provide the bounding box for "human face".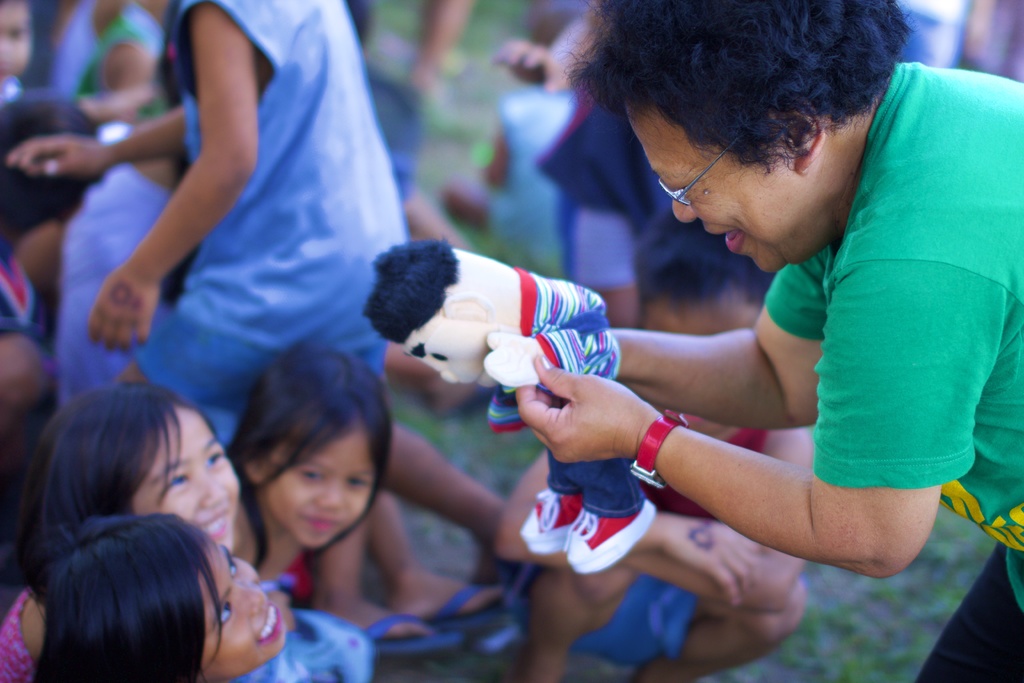
<region>200, 544, 285, 672</region>.
